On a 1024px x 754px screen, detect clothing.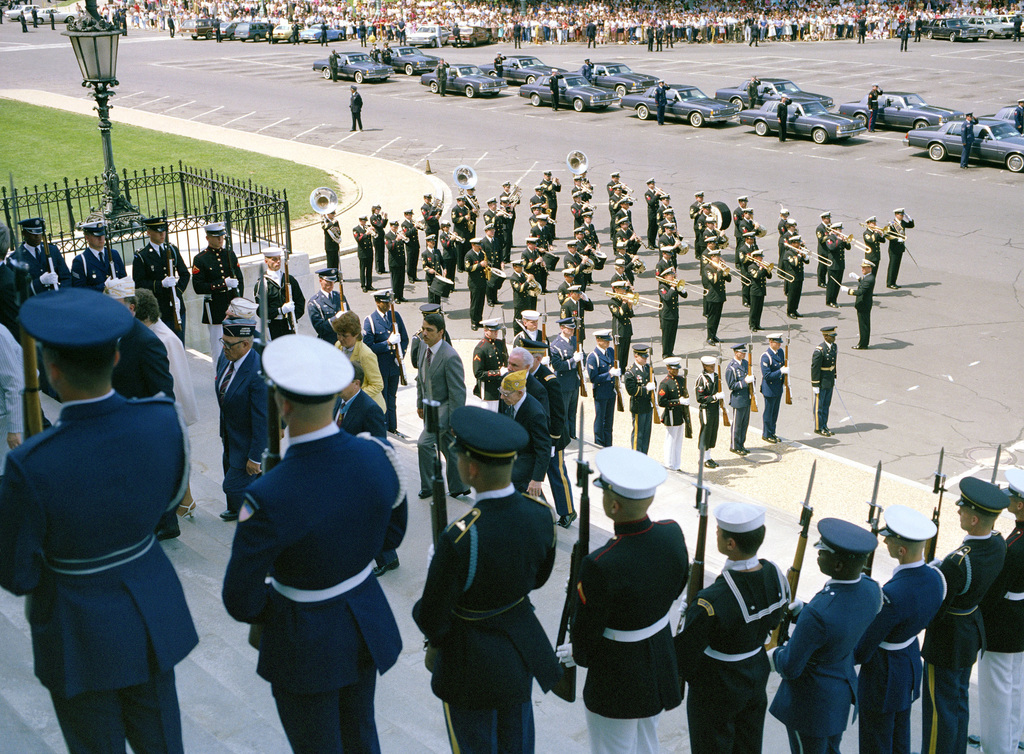
bbox=(353, 223, 373, 288).
